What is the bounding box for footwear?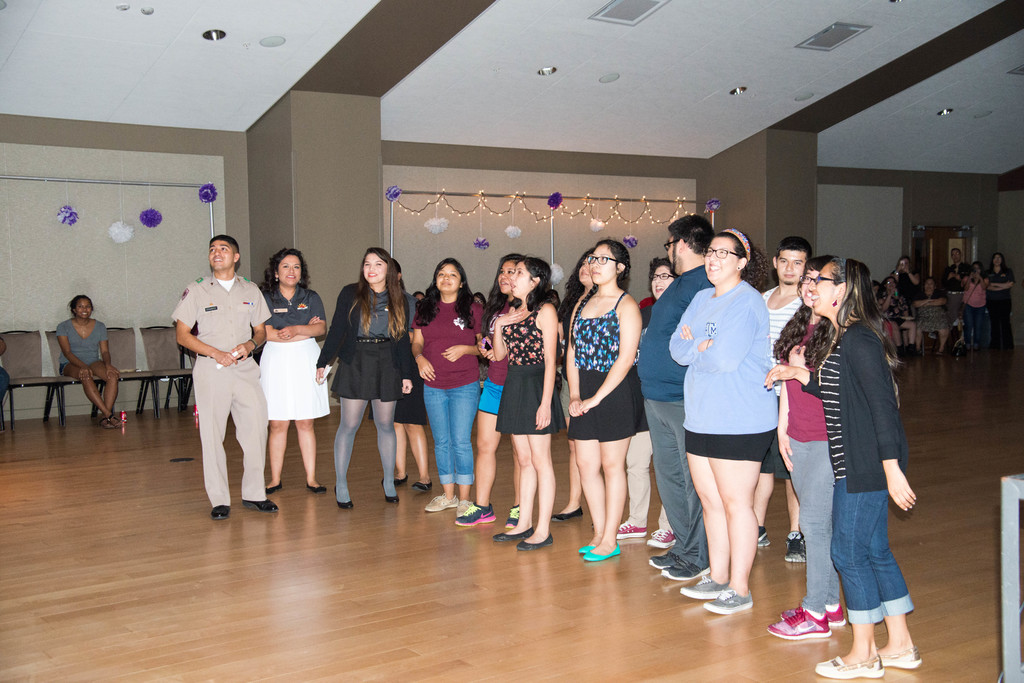
<box>667,561,712,583</box>.
